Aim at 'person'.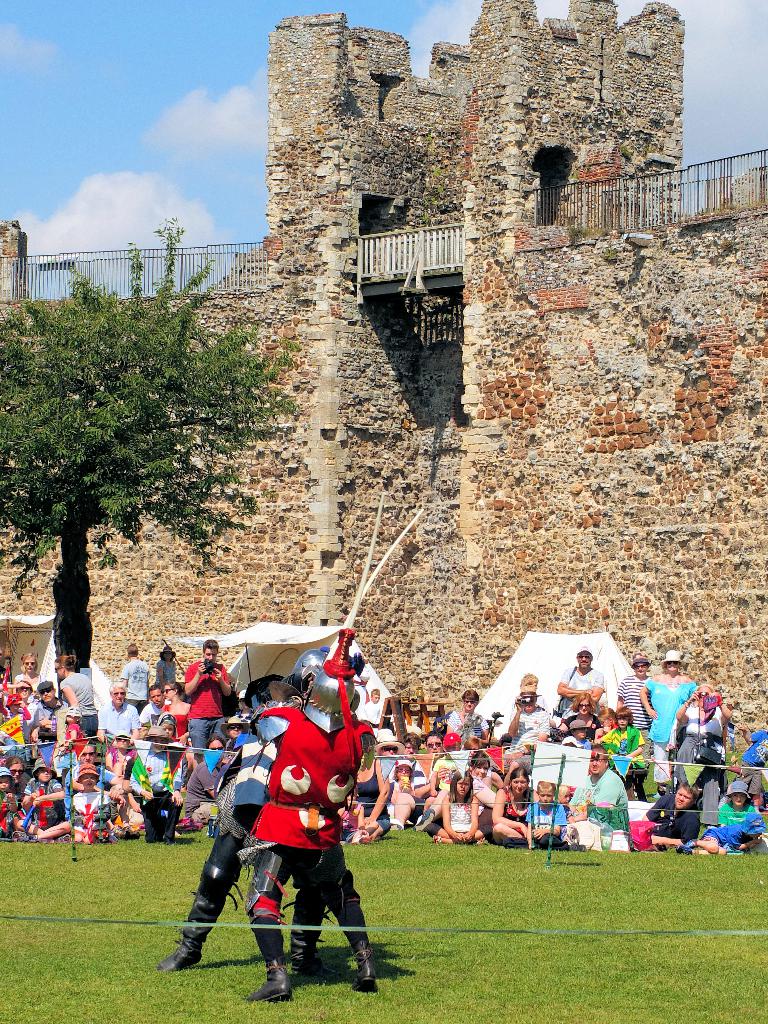
Aimed at {"x1": 441, "y1": 769, "x2": 476, "y2": 839}.
